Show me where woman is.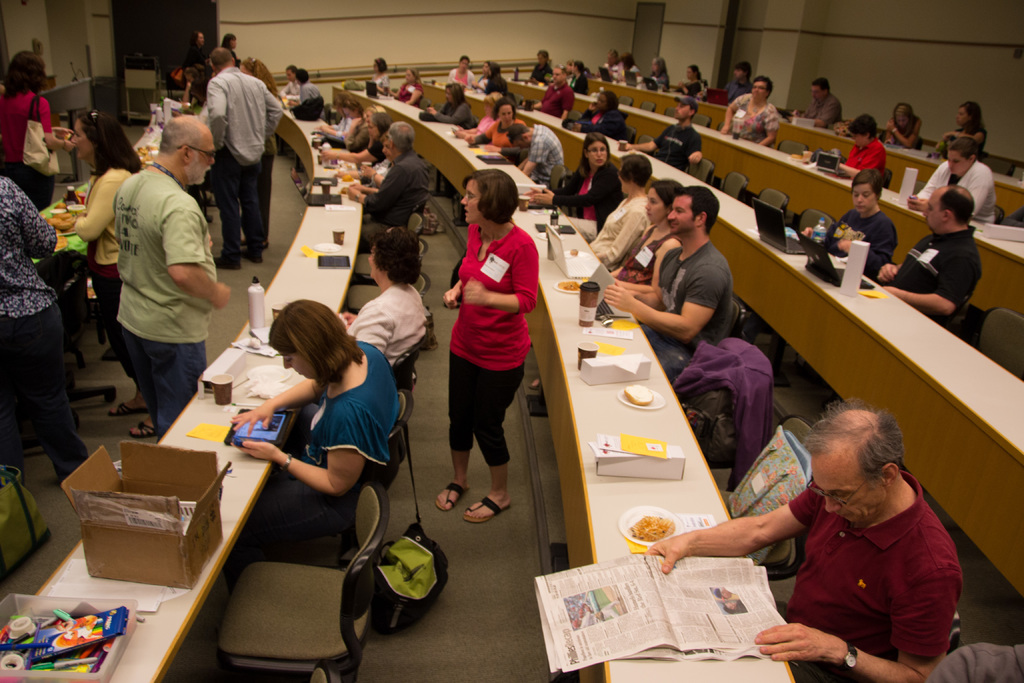
woman is at (610, 183, 682, 285).
